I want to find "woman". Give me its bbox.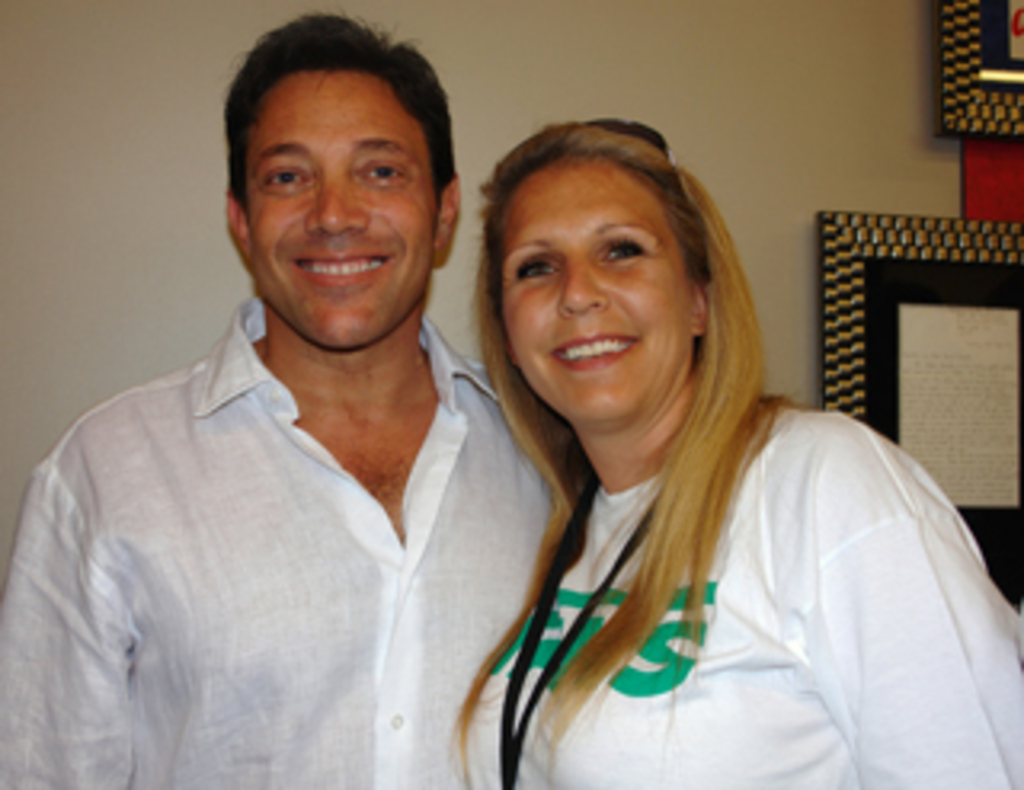
[448, 122, 1021, 787].
